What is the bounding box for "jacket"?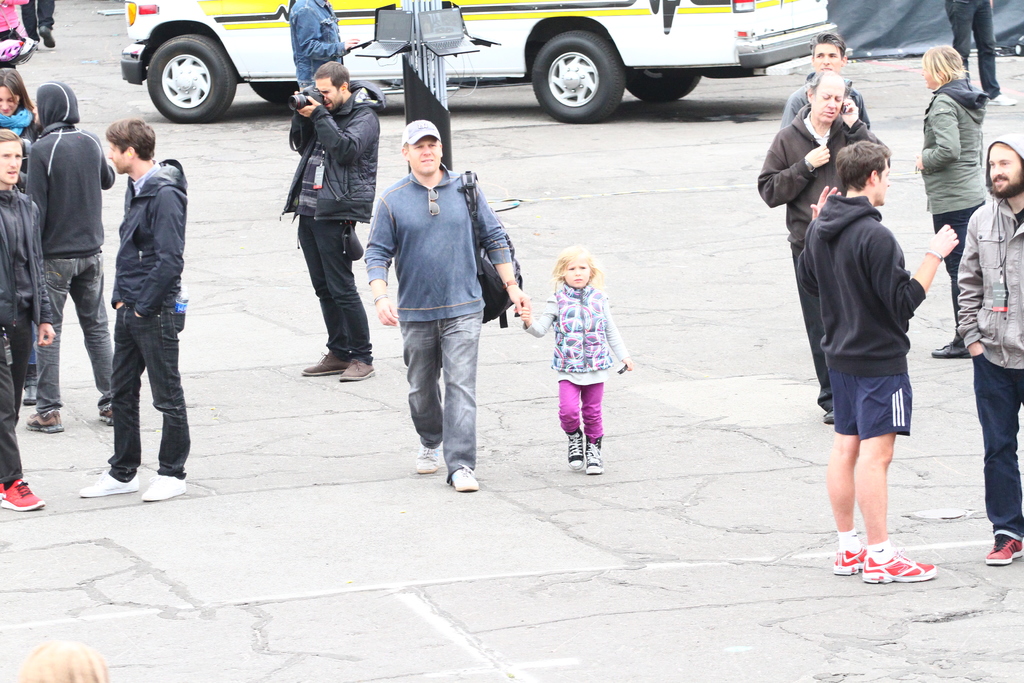
<region>110, 156, 191, 318</region>.
